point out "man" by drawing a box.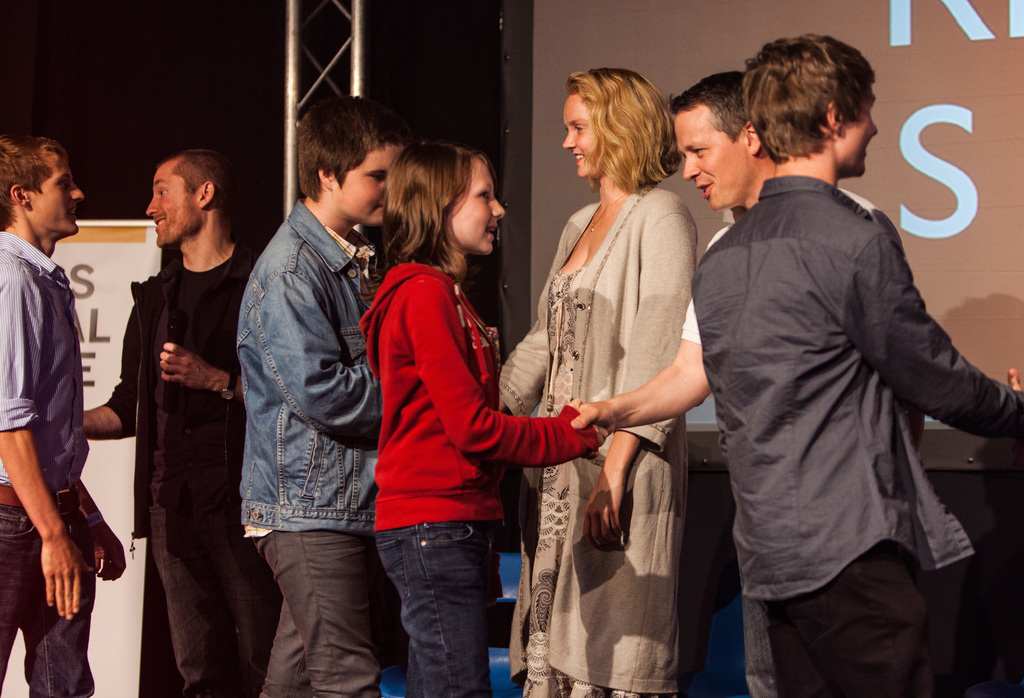
(left=573, top=73, right=925, bottom=697).
